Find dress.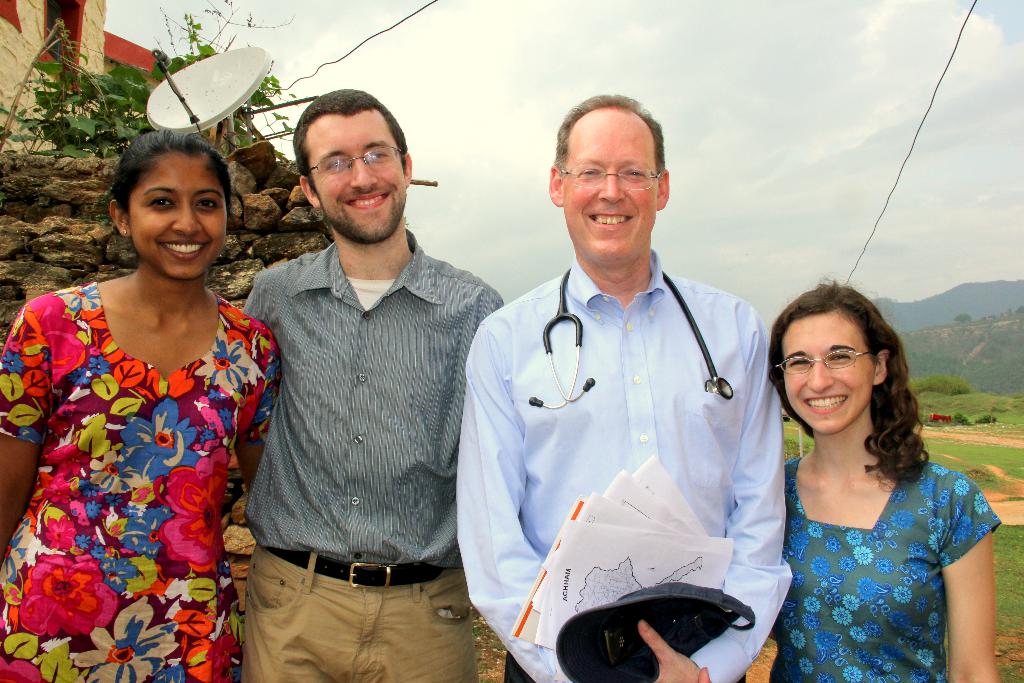
<region>0, 278, 282, 682</region>.
